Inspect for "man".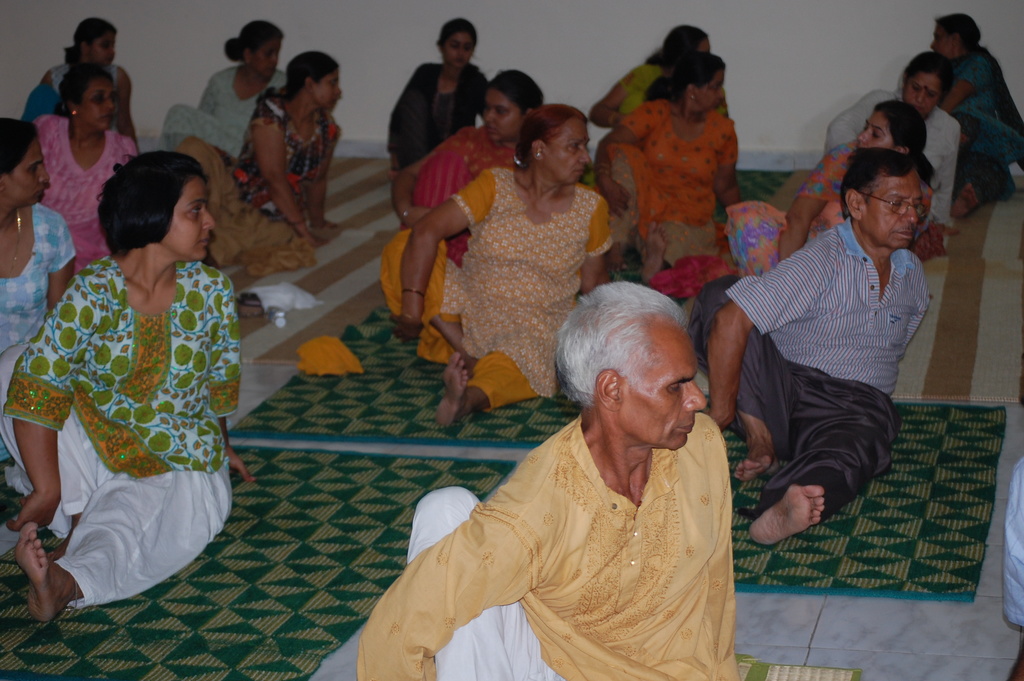
Inspection: bbox=[356, 276, 740, 680].
